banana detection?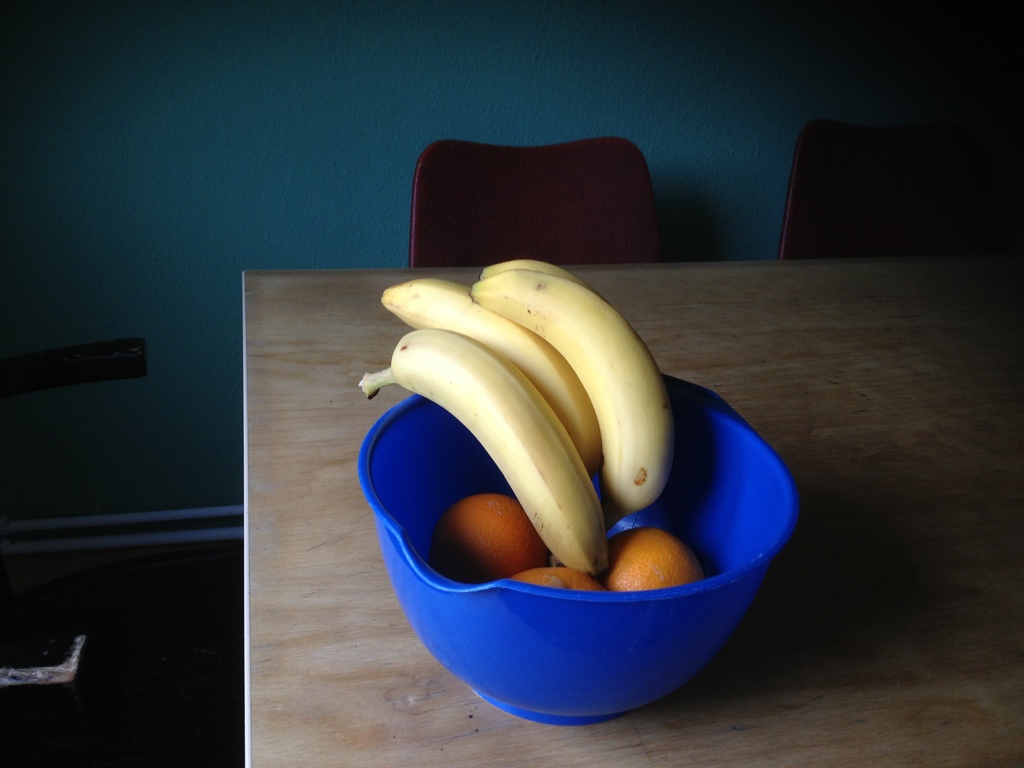
<region>381, 274, 602, 476</region>
